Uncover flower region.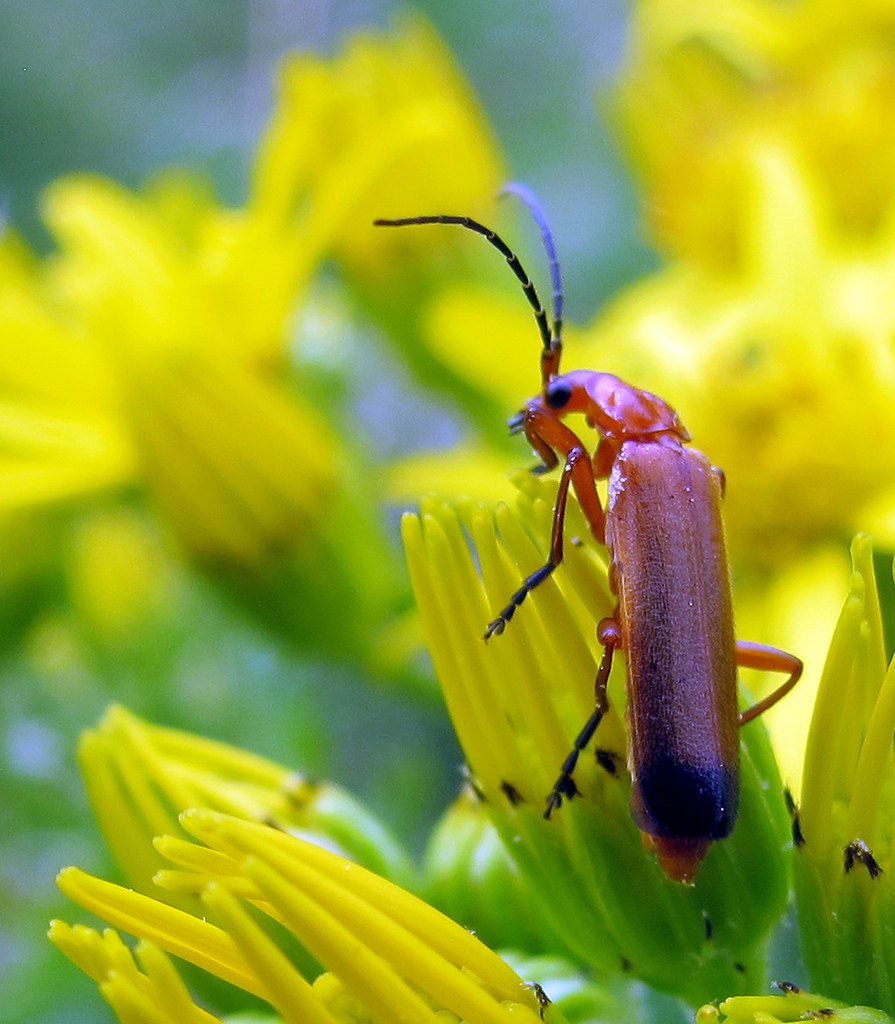
Uncovered: Rect(70, 698, 396, 1023).
